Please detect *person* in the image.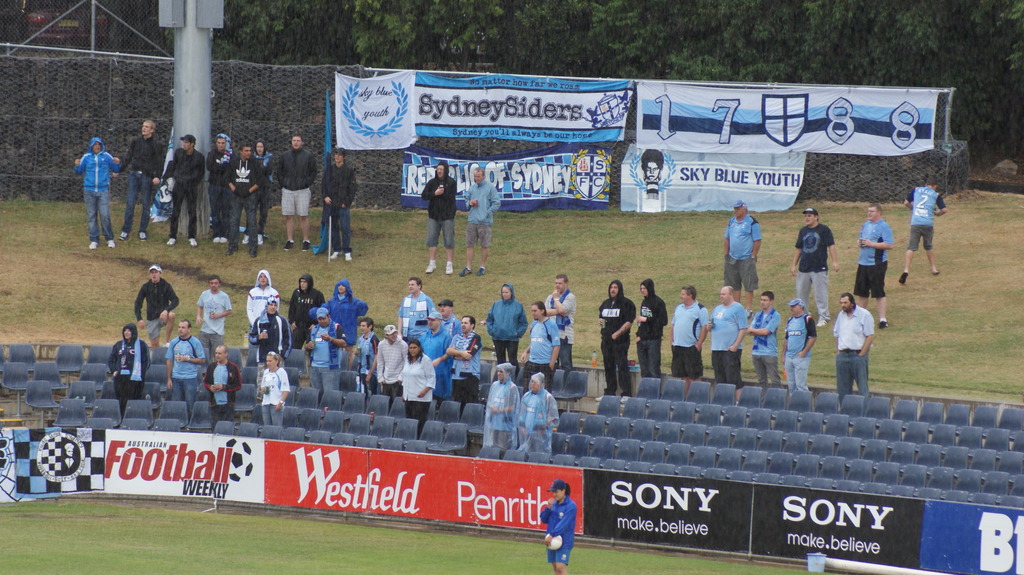
crop(163, 319, 205, 404).
